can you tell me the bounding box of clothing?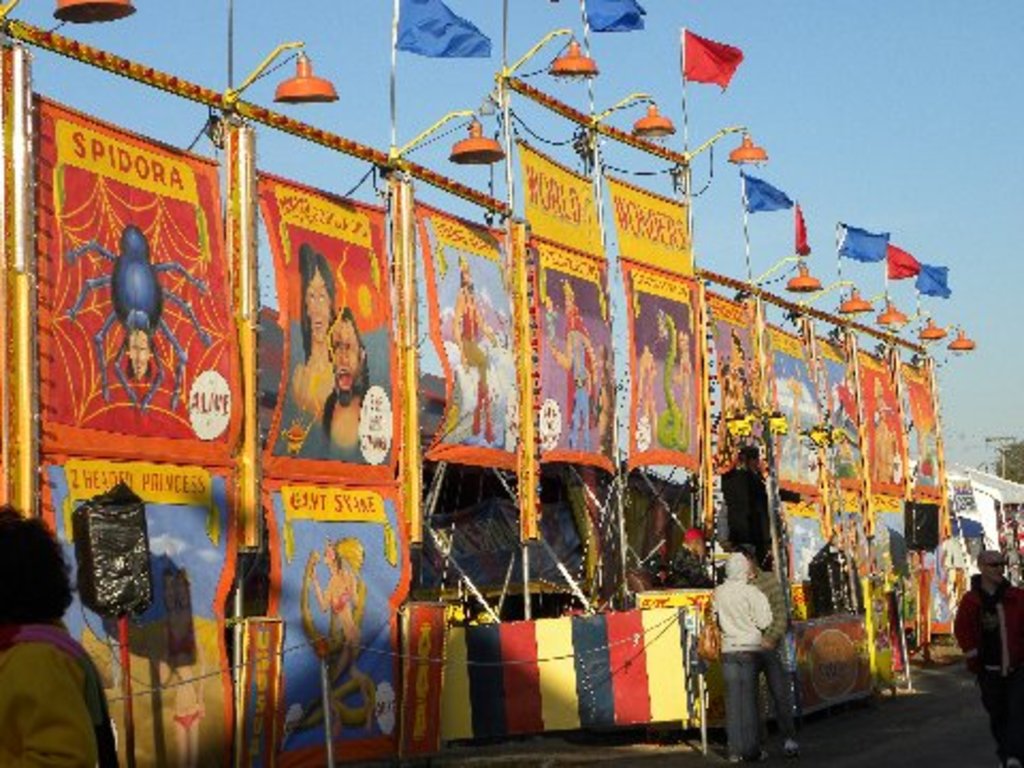
x1=461 y1=288 x2=489 y2=388.
